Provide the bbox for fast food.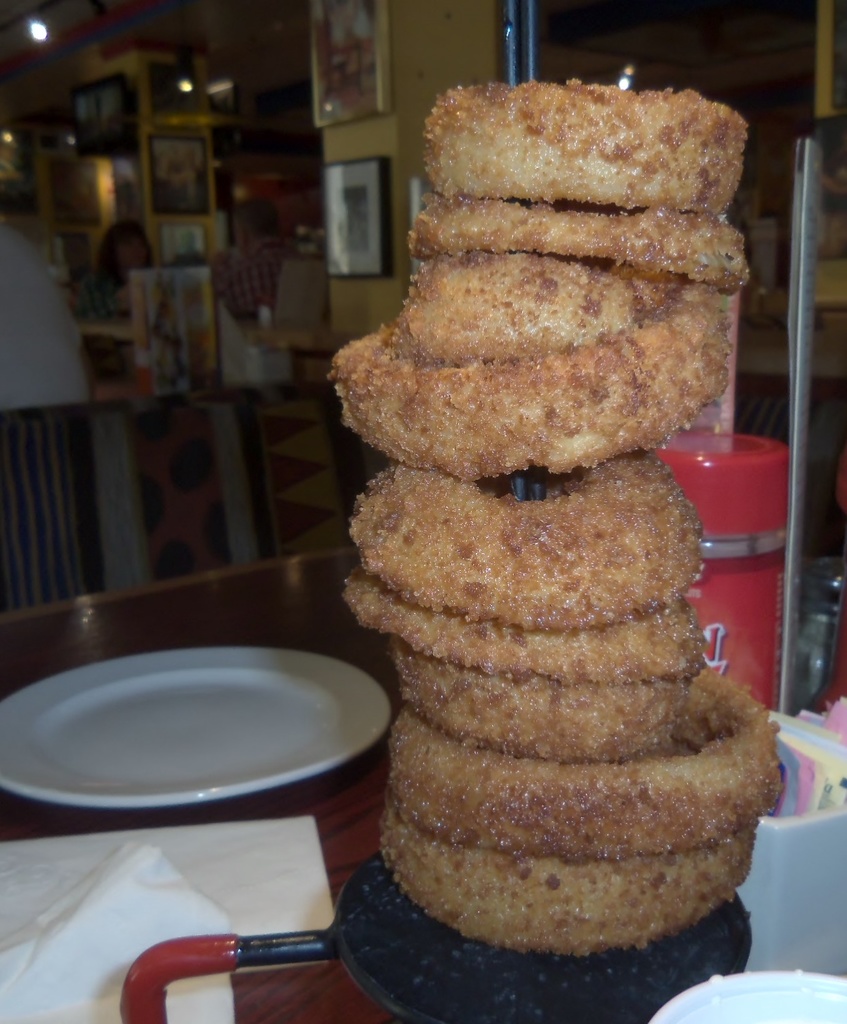
rect(328, 292, 738, 484).
